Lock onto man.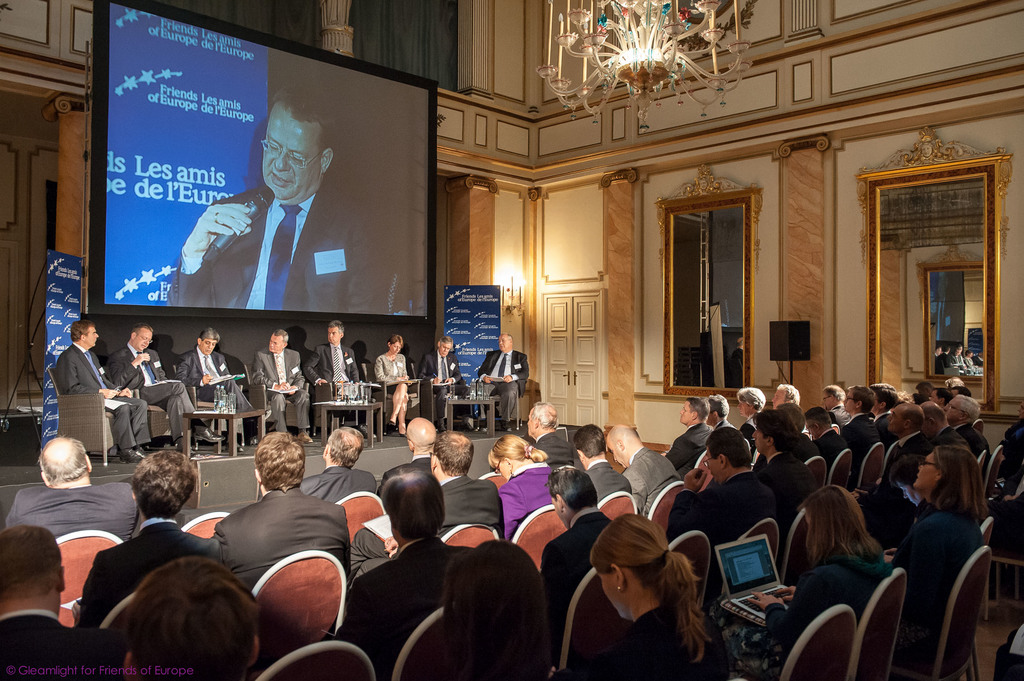
Locked: rect(54, 317, 152, 463).
